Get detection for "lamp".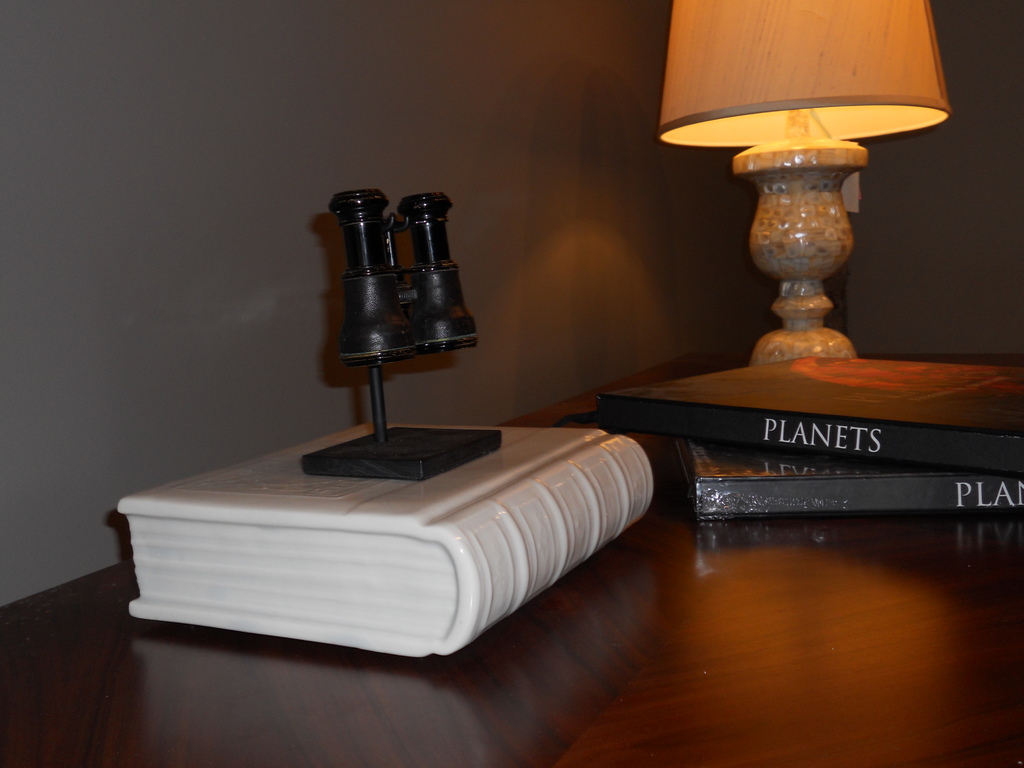
Detection: box(661, 12, 967, 367).
